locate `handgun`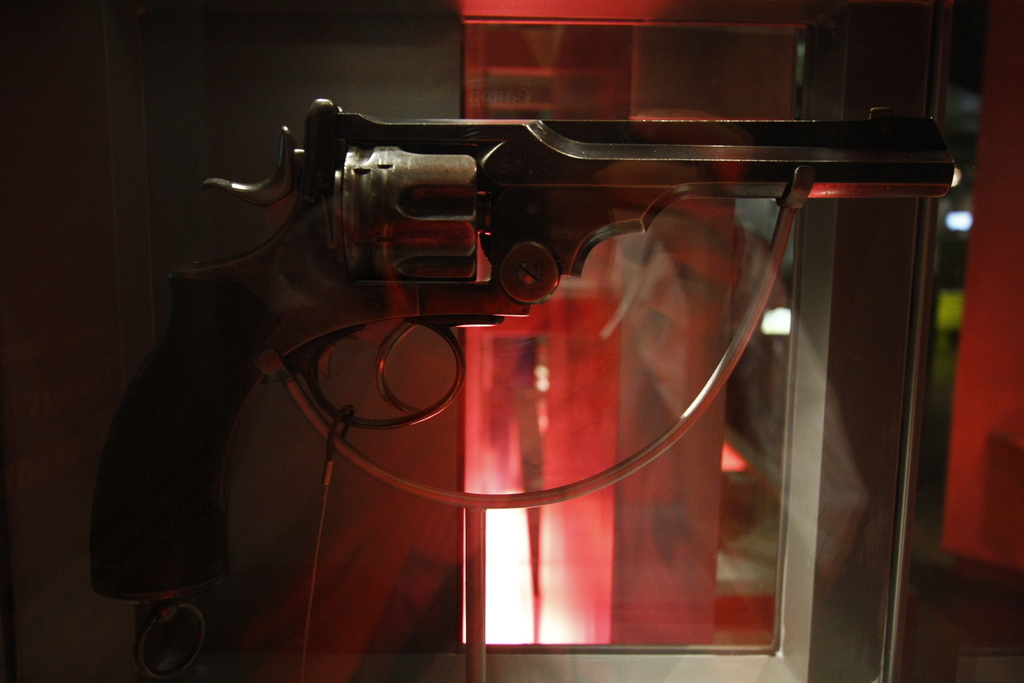
box(88, 98, 954, 600)
